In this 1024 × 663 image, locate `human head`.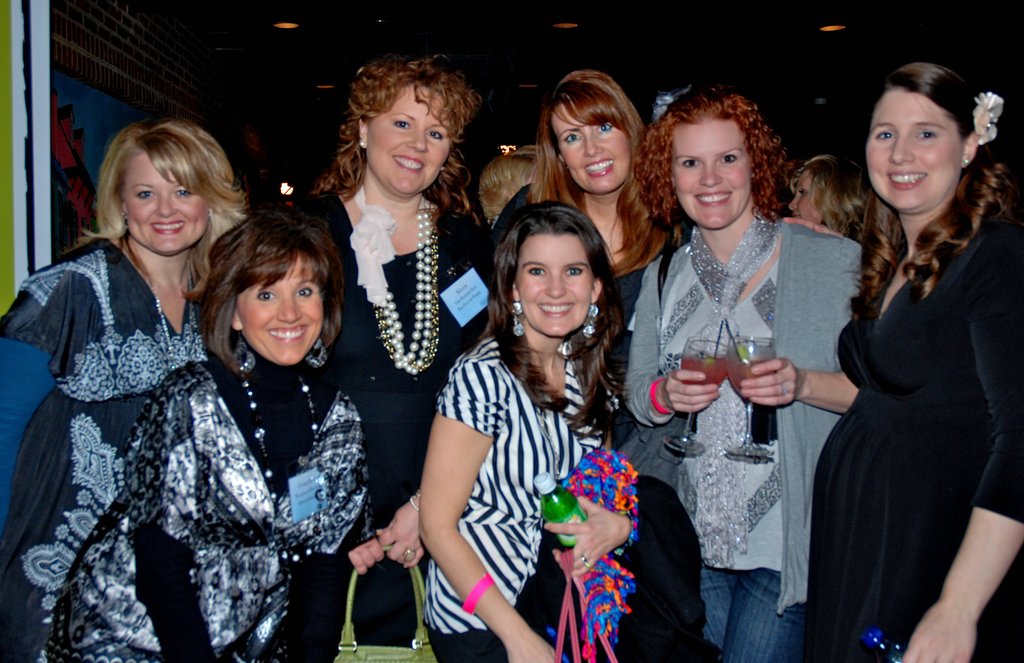
Bounding box: box(99, 121, 236, 257).
